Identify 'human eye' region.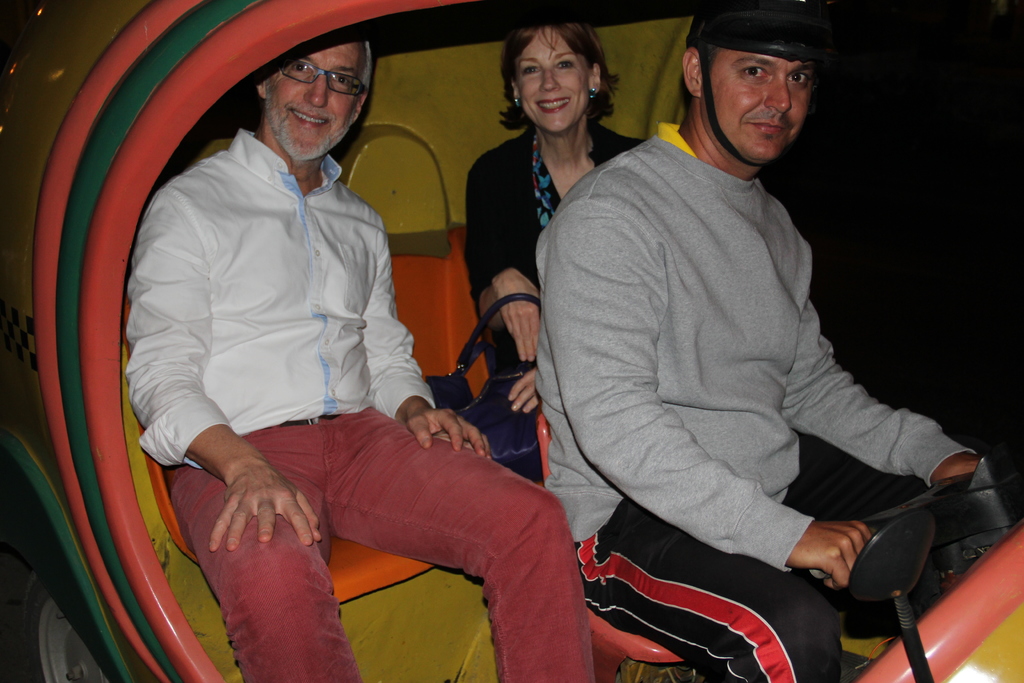
Region: <bbox>781, 69, 808, 85</bbox>.
